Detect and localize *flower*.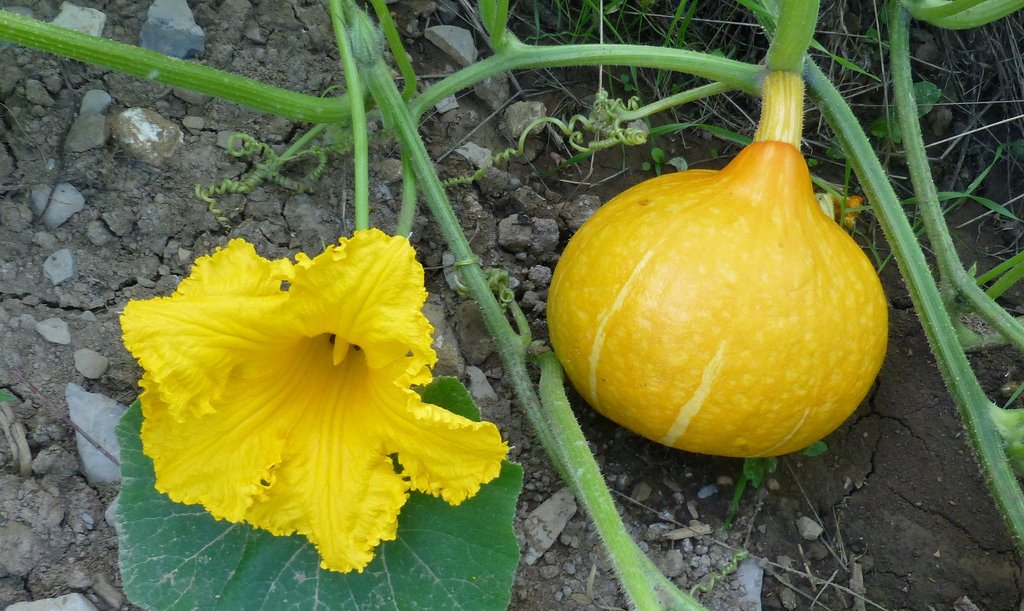
Localized at box=[124, 209, 460, 563].
